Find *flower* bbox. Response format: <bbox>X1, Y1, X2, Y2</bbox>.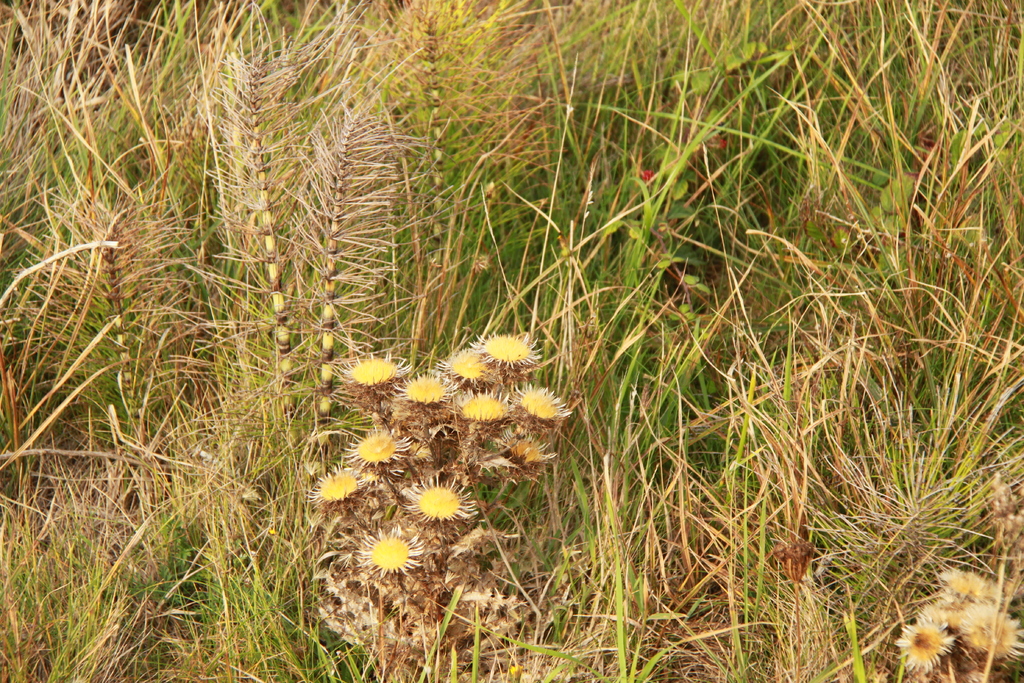
<bbox>436, 353, 493, 381</bbox>.
